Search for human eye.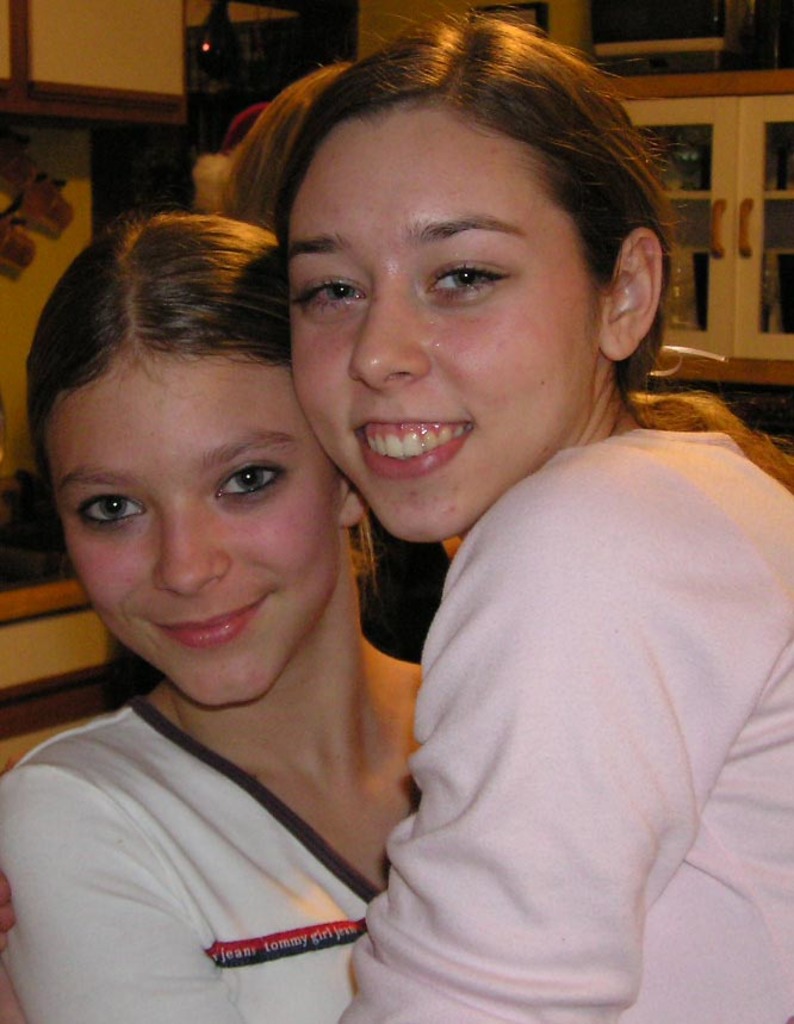
Found at box=[209, 458, 283, 498].
